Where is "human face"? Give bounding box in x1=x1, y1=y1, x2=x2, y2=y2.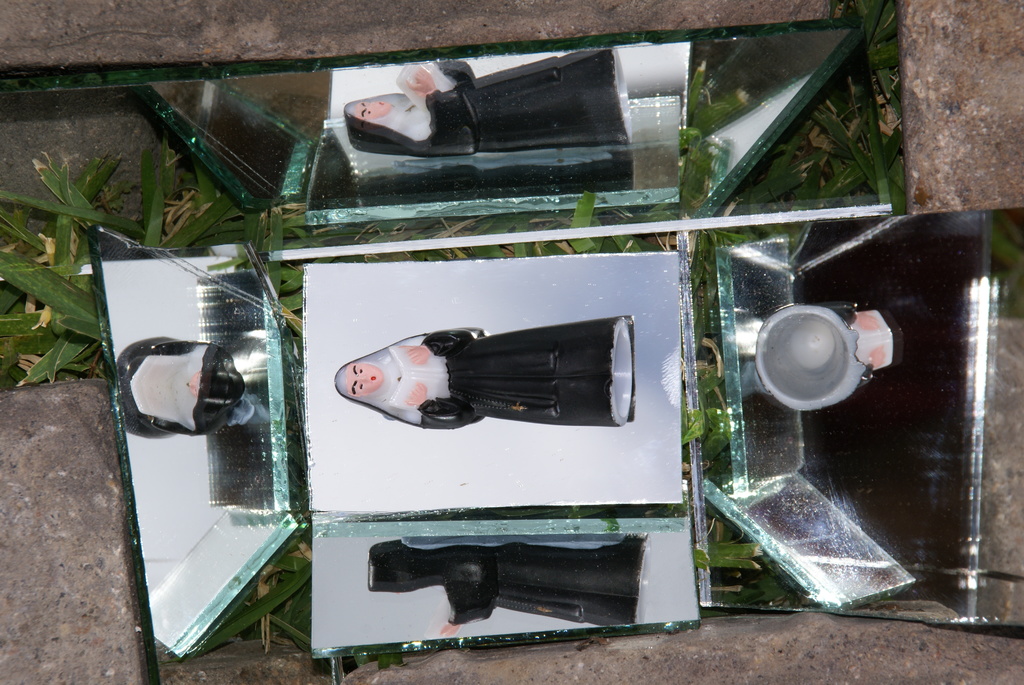
x1=348, y1=365, x2=383, y2=397.
